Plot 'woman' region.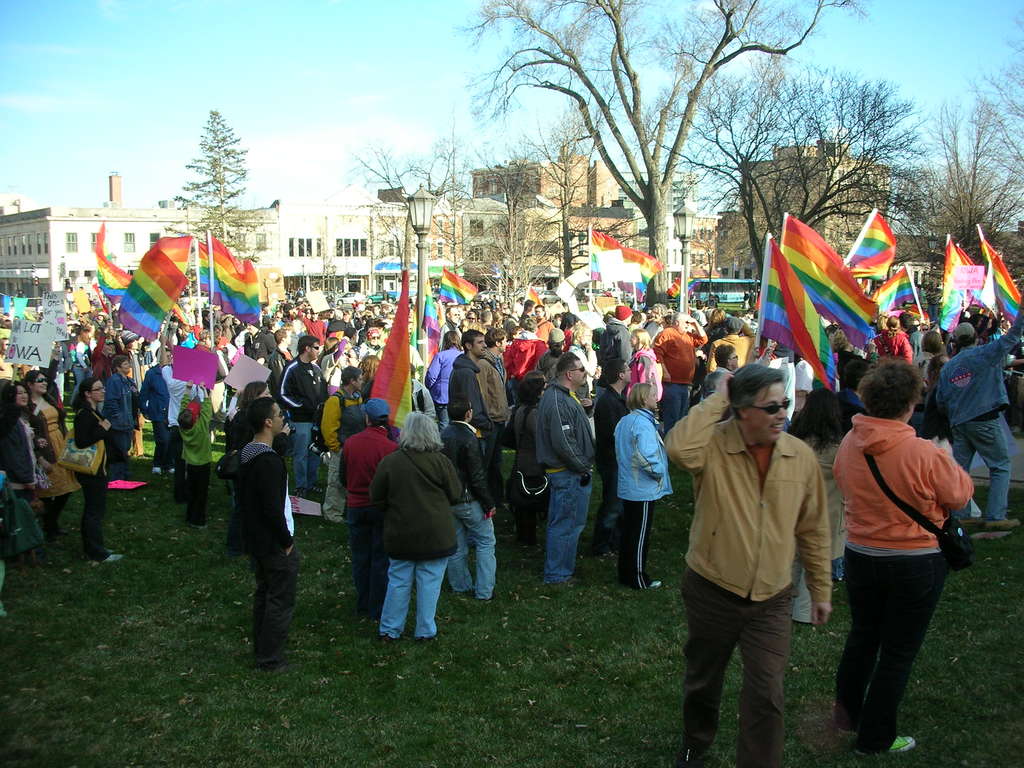
Plotted at region(18, 367, 87, 532).
